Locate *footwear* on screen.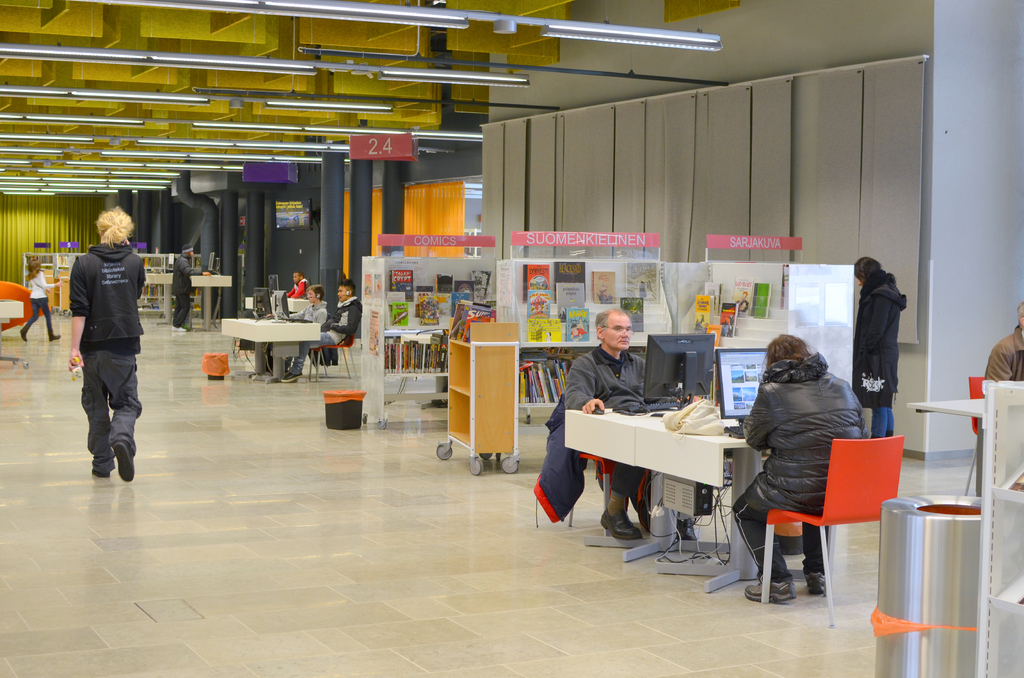
On screen at (left=47, top=332, right=61, bottom=340).
